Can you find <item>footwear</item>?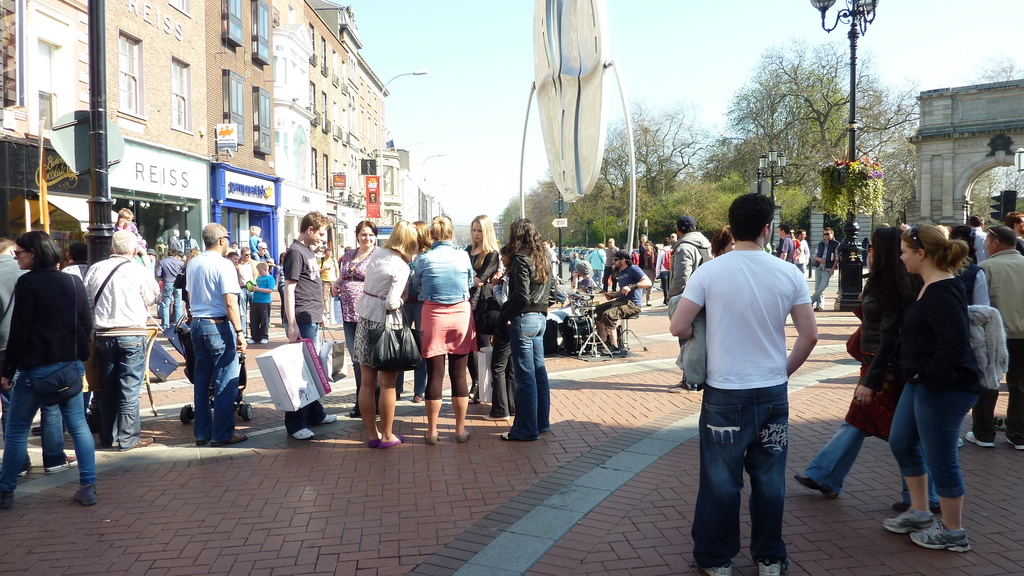
Yes, bounding box: <box>121,438,152,451</box>.
